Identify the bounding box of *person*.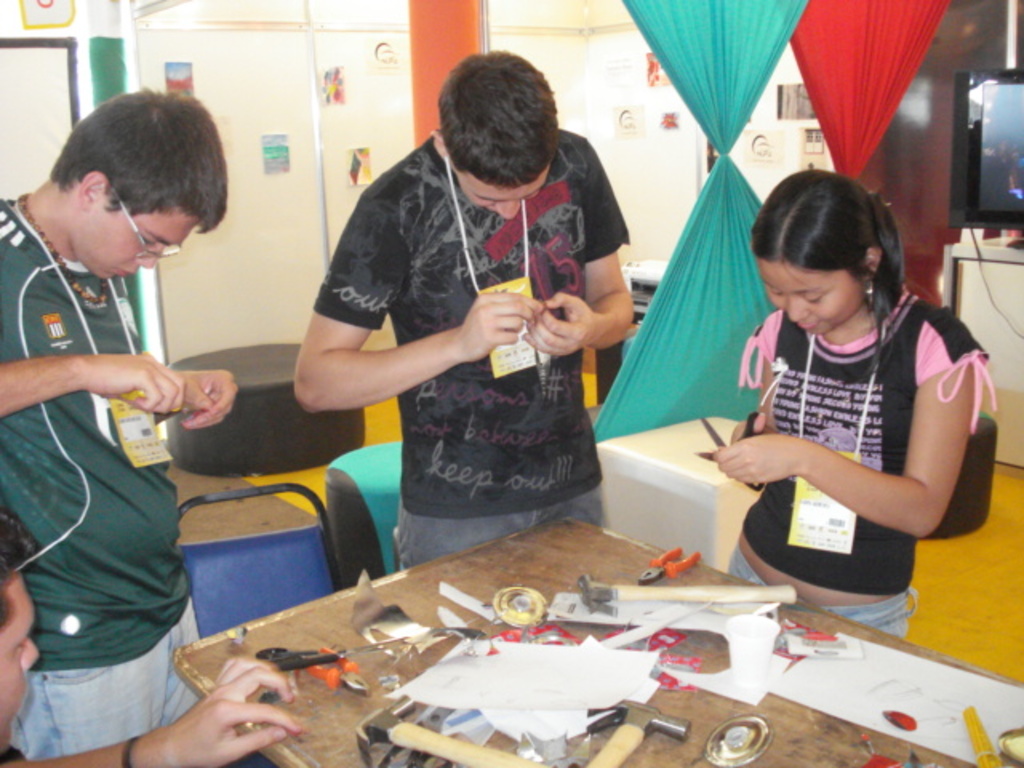
bbox=(3, 54, 226, 767).
